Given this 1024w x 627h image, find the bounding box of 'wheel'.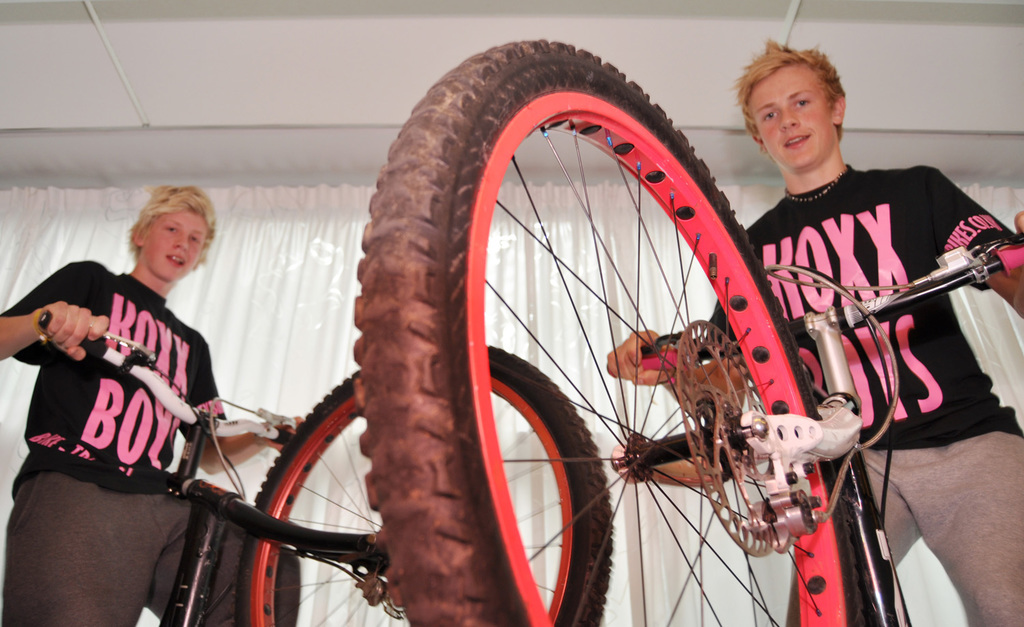
(352,34,891,626).
